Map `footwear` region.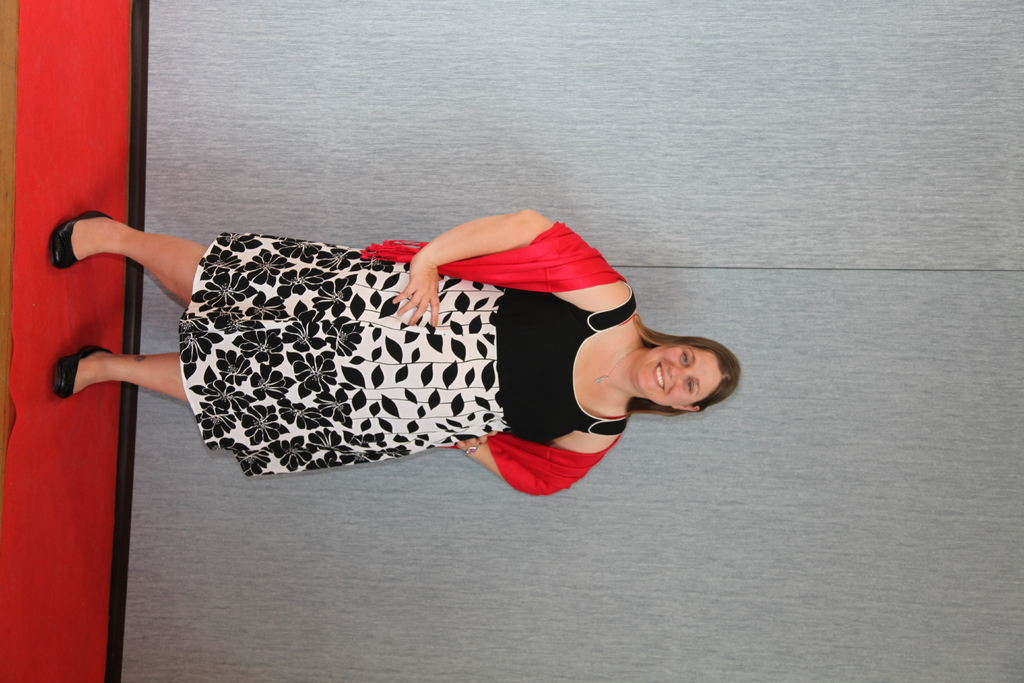
Mapped to <box>49,210,115,268</box>.
